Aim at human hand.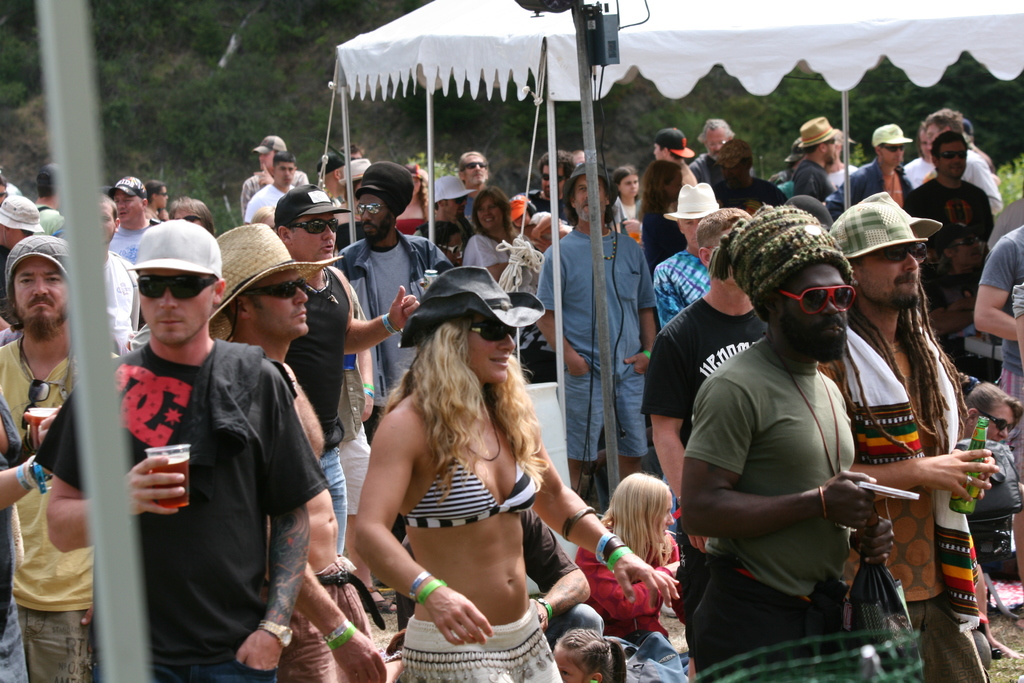
Aimed at 385, 284, 422, 335.
